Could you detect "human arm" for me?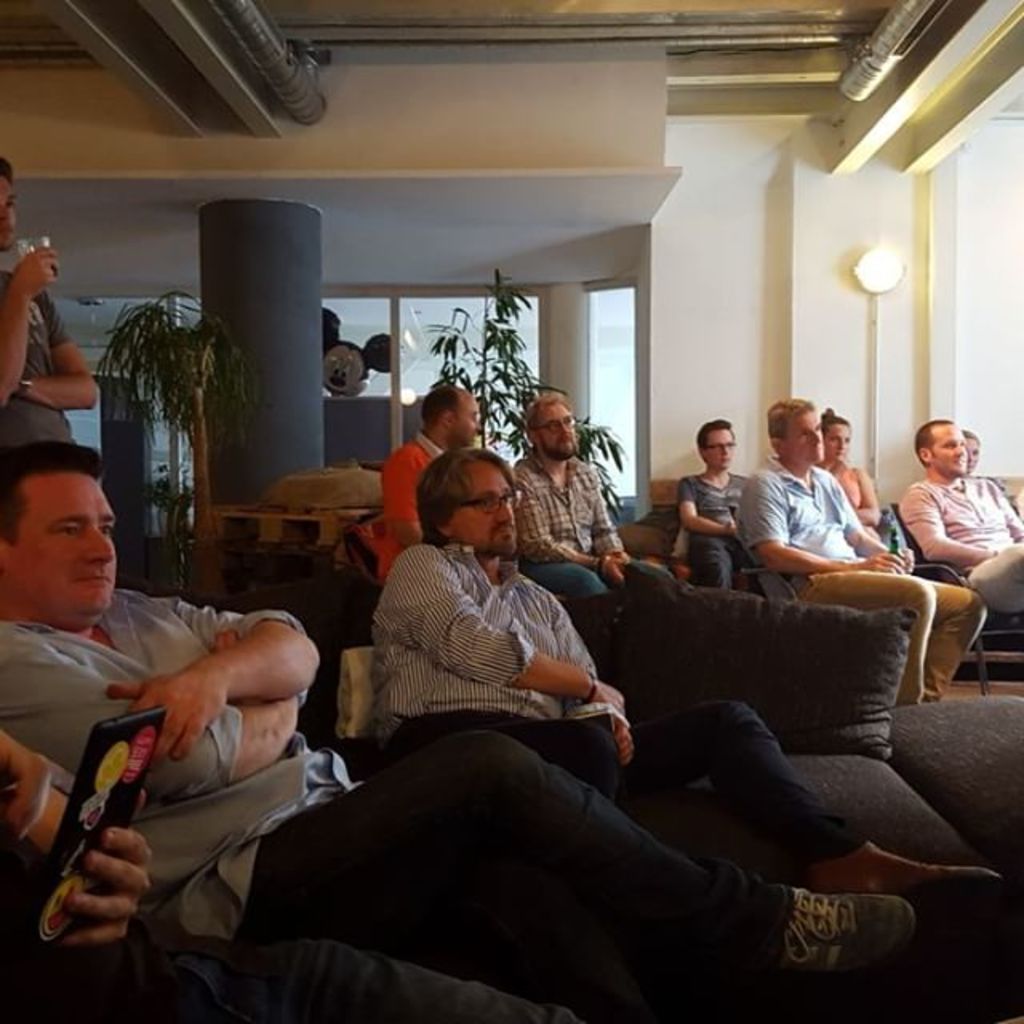
Detection result: {"left": 592, "top": 450, "right": 635, "bottom": 568}.
